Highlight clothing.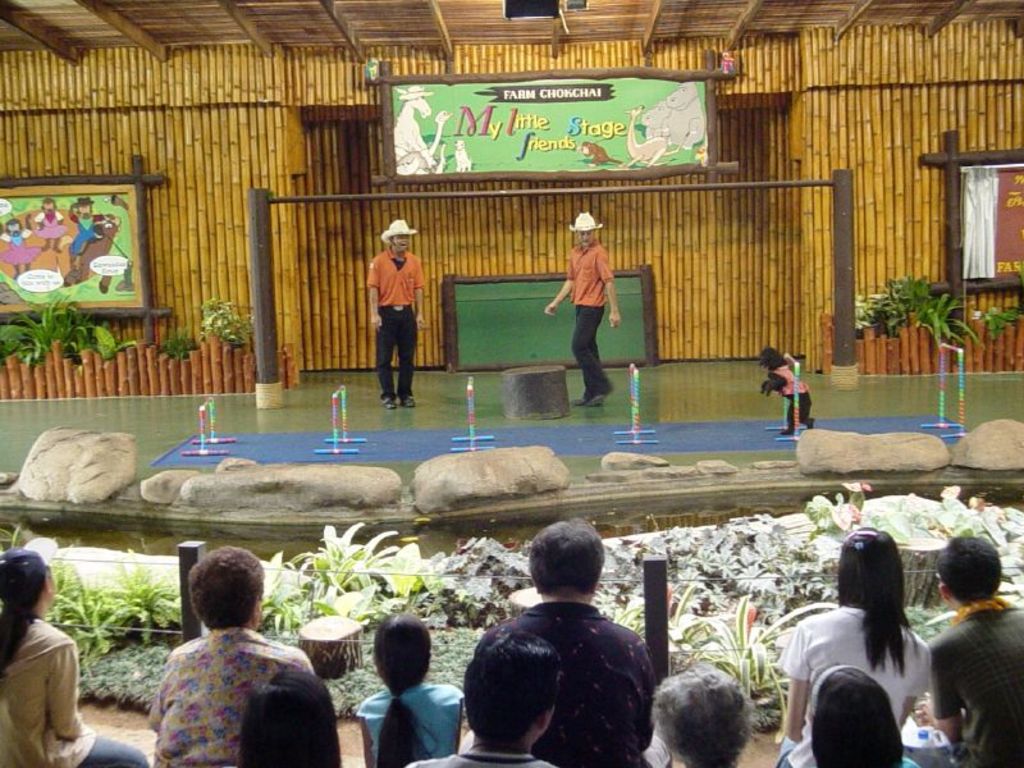
Highlighted region: select_region(927, 603, 1023, 767).
